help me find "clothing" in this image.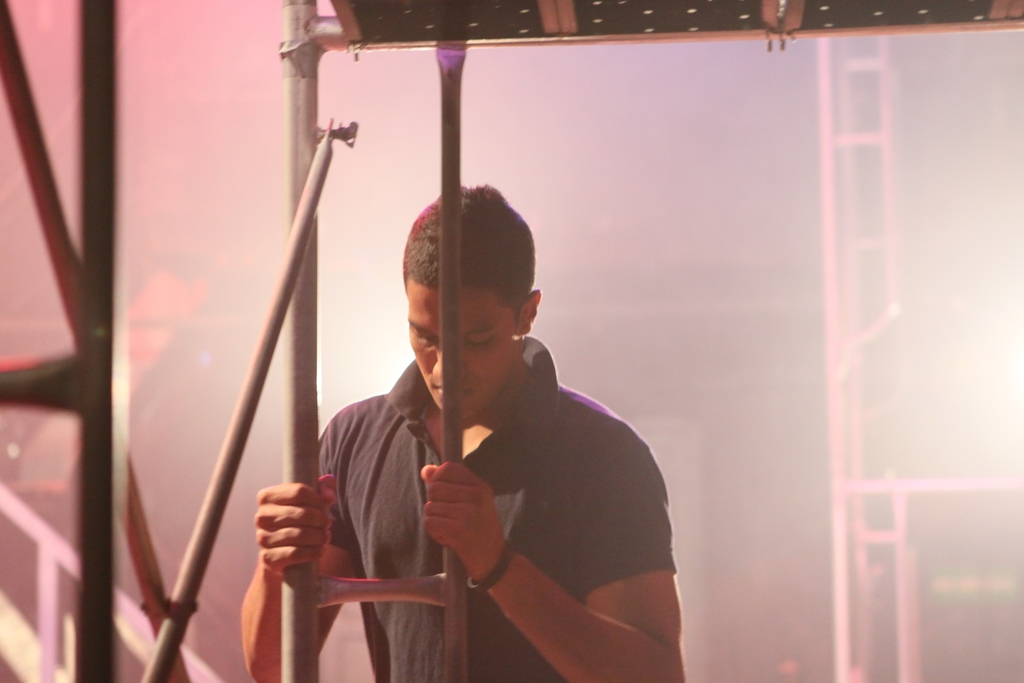
Found it: bbox=(323, 300, 675, 659).
